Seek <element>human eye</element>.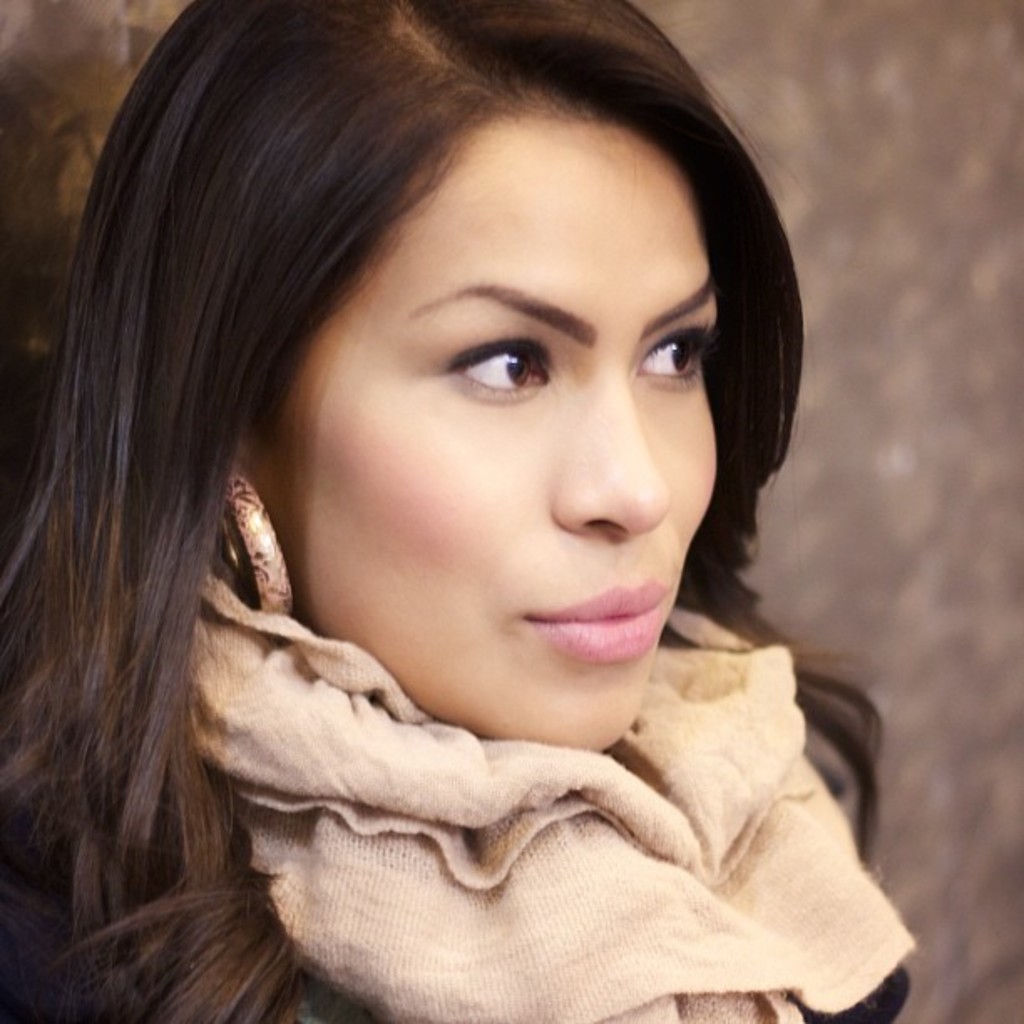
{"left": 634, "top": 320, "right": 713, "bottom": 388}.
